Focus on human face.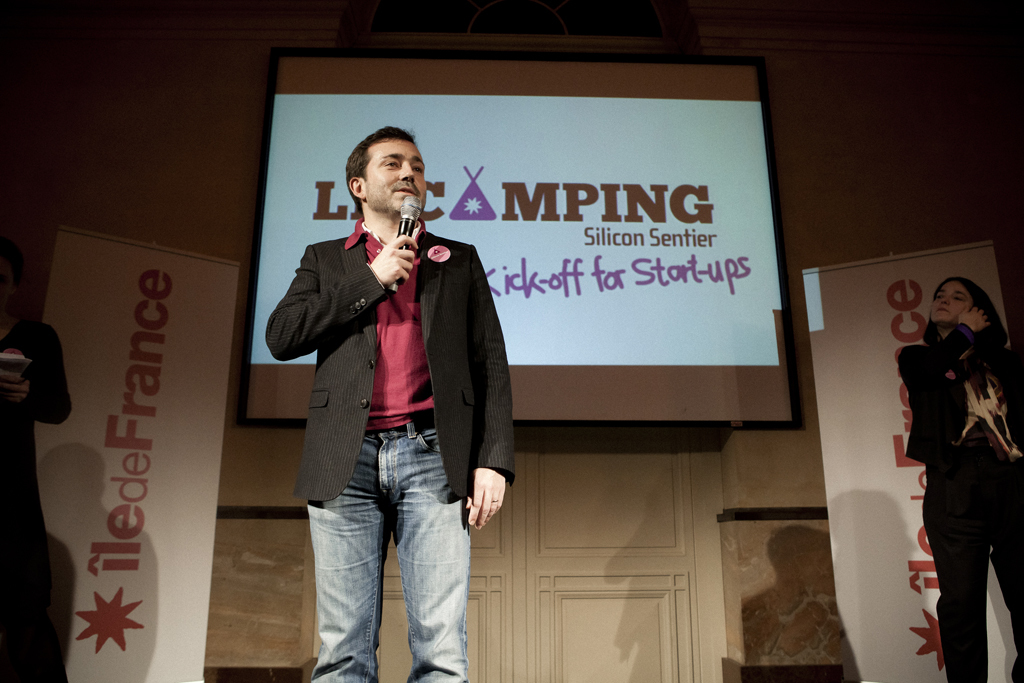
Focused at locate(361, 139, 425, 216).
